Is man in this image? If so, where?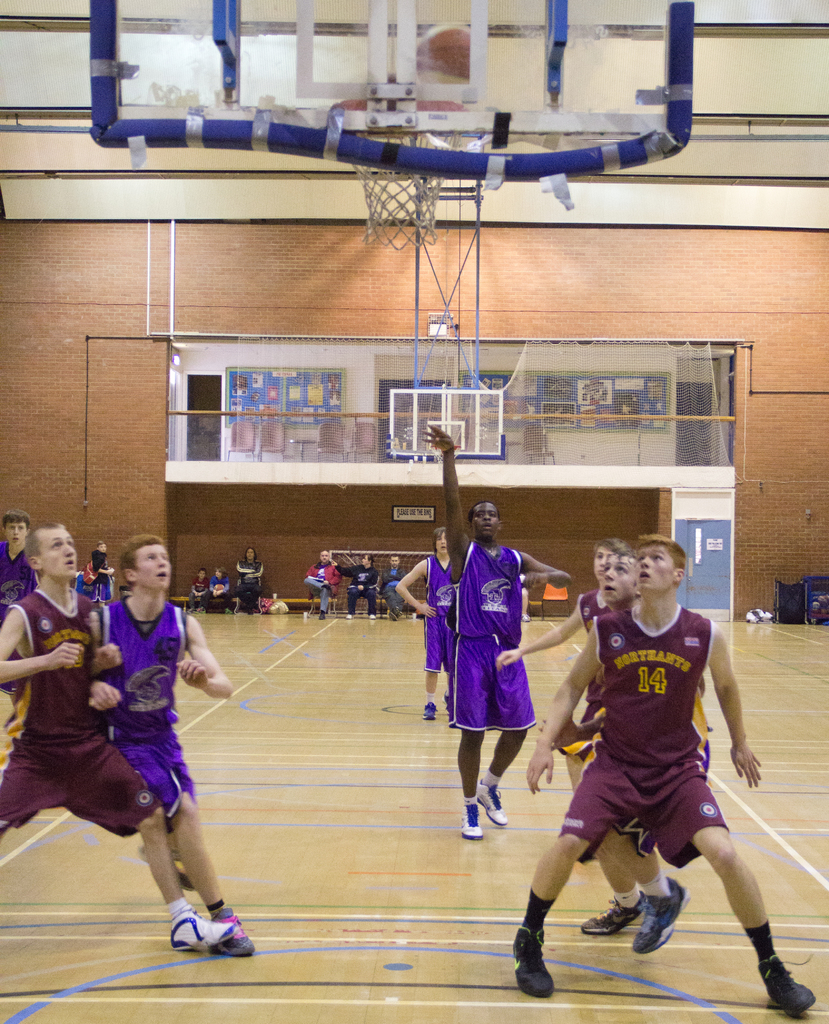
Yes, at bbox=(187, 566, 210, 610).
